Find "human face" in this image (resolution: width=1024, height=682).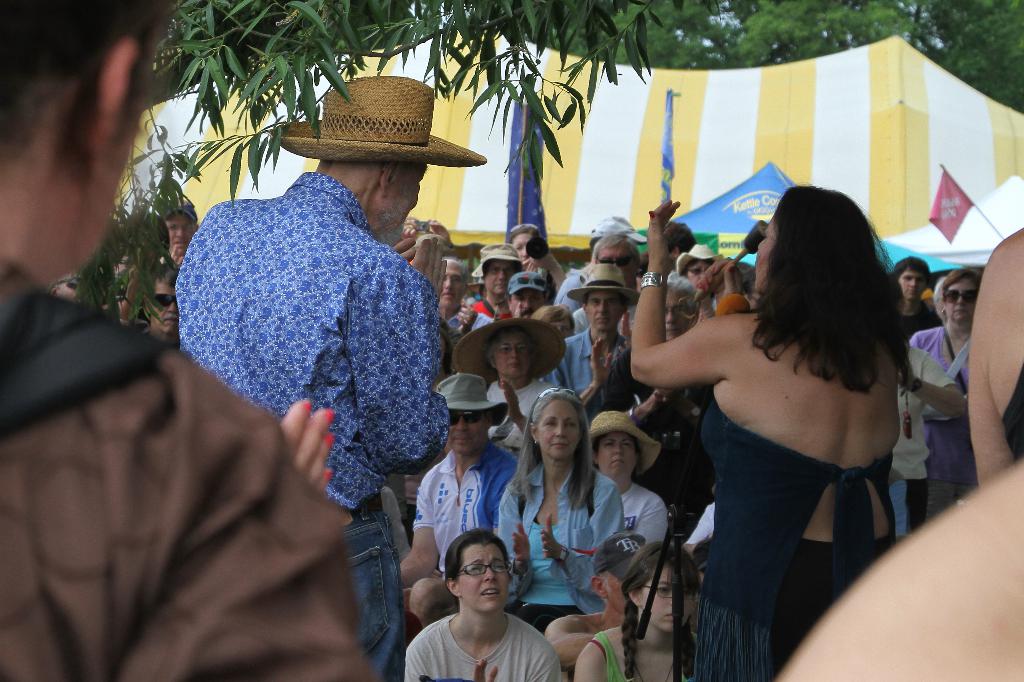
[490,337,529,376].
